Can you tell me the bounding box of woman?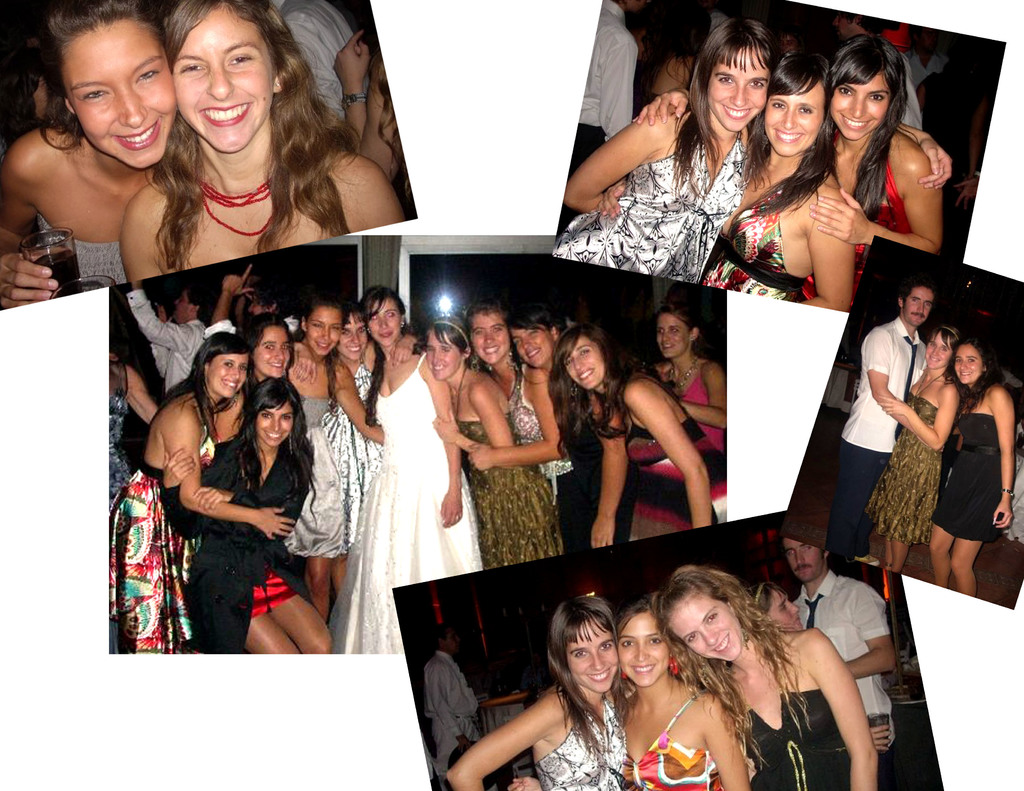
156,380,334,658.
